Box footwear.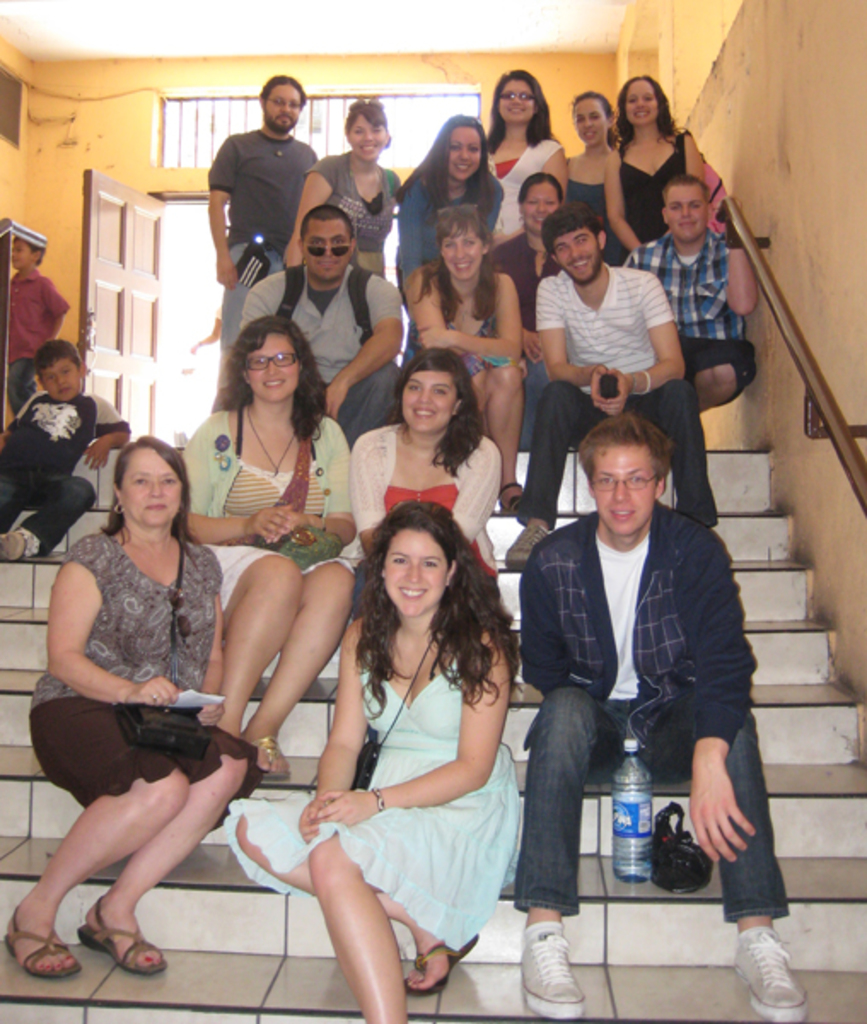
[left=719, top=927, right=804, bottom=1022].
